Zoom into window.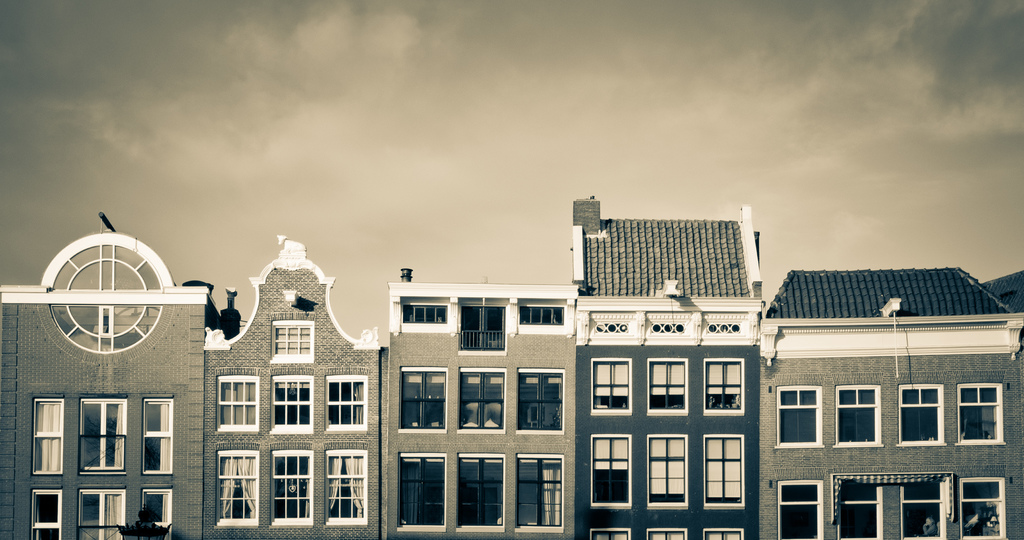
Zoom target: (140, 398, 173, 479).
